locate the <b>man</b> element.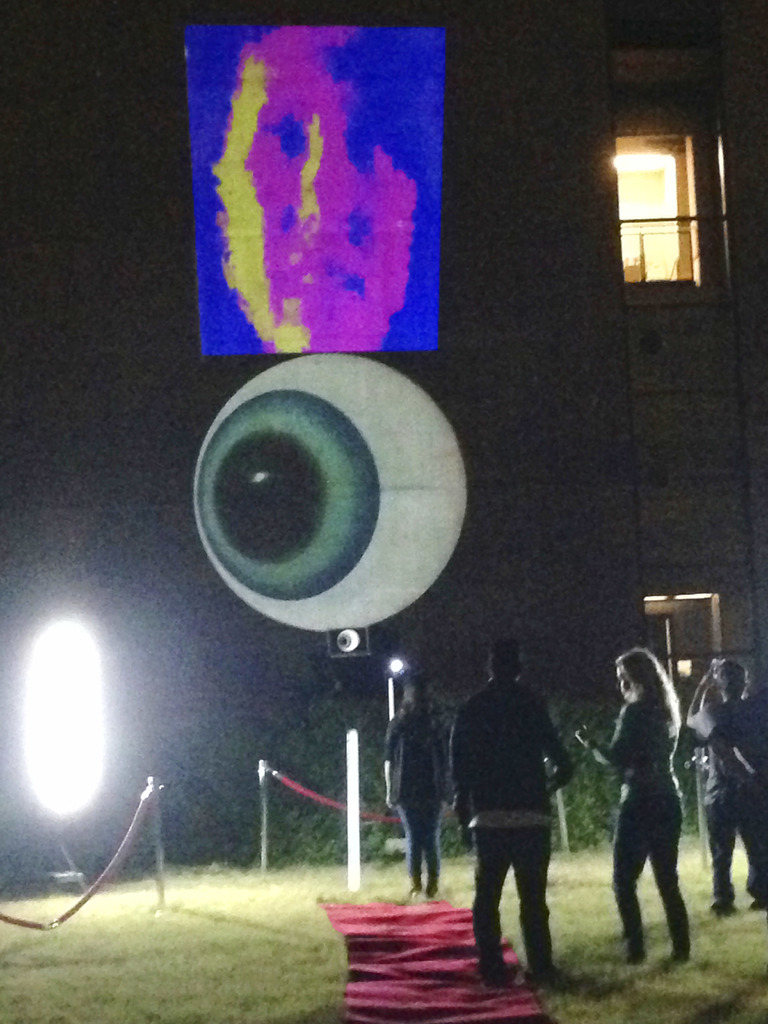
Element bbox: (443, 642, 580, 990).
